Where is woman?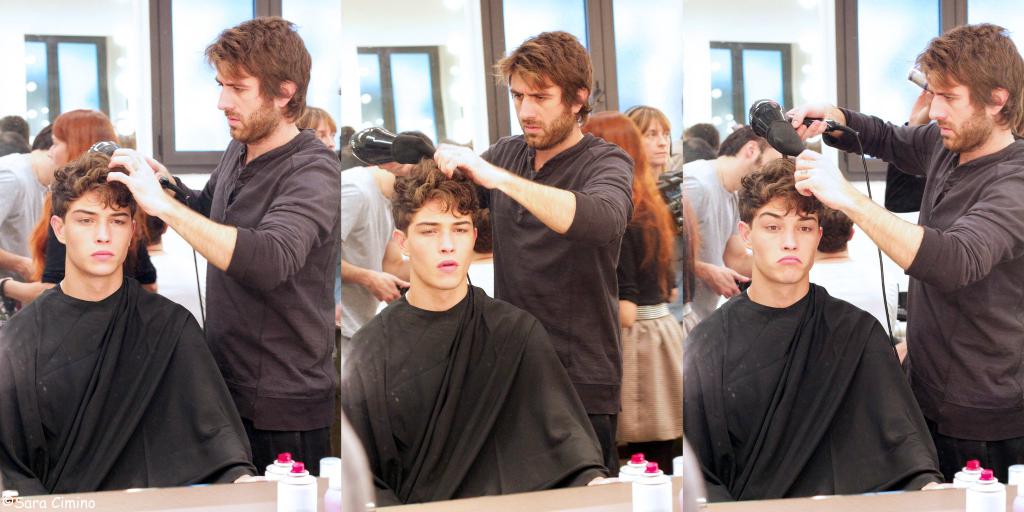
left=0, top=103, right=168, bottom=297.
